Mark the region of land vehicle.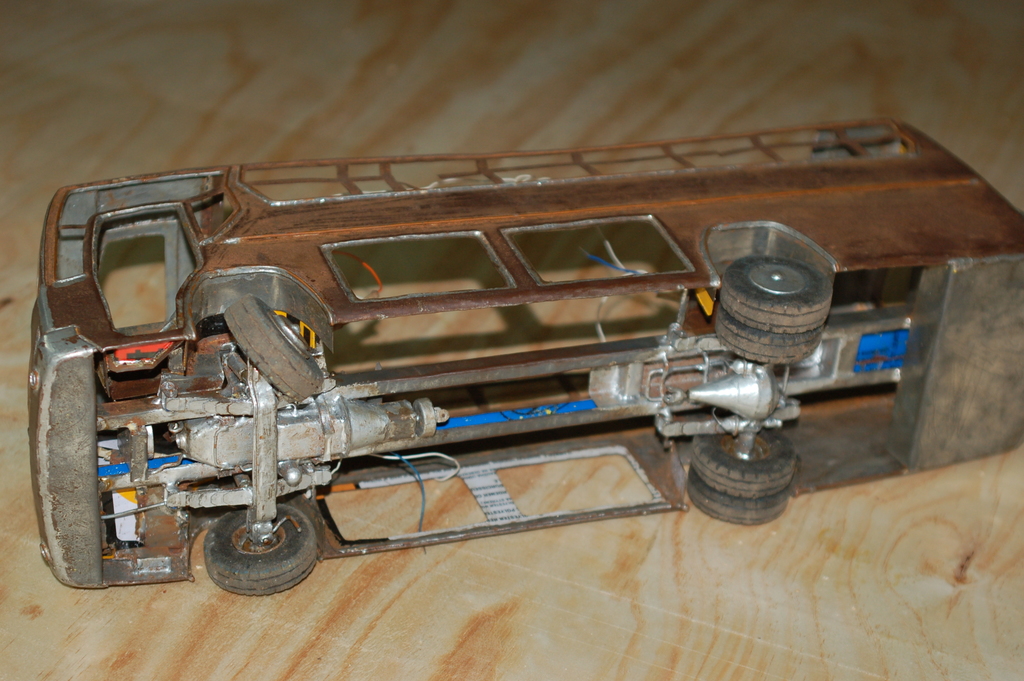
Region: 43 107 920 614.
